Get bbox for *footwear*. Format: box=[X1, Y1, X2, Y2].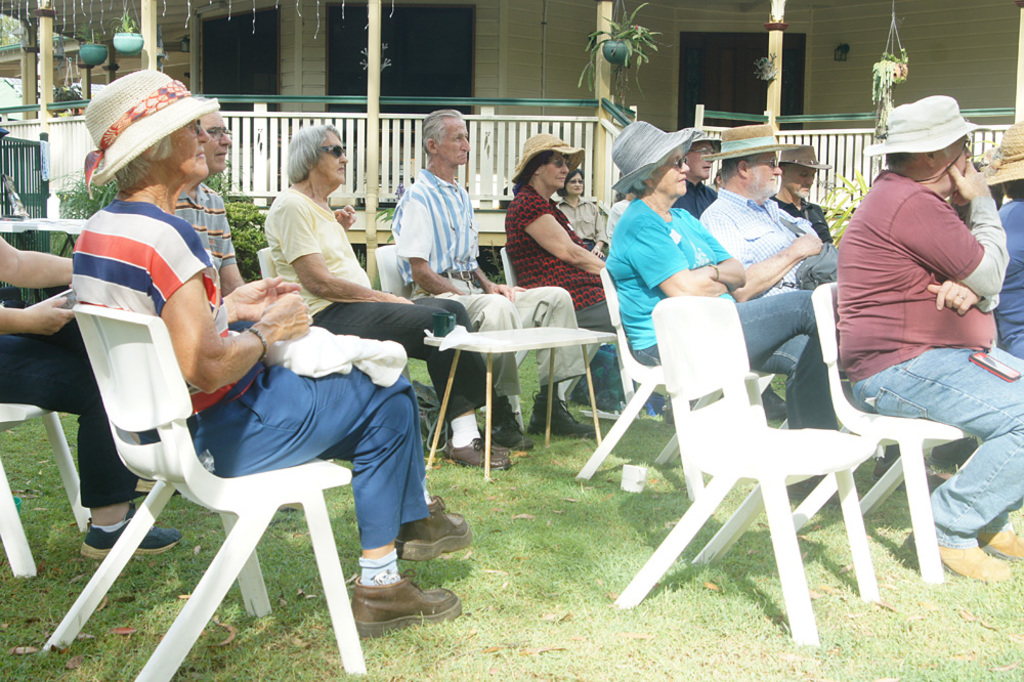
box=[974, 512, 1023, 564].
